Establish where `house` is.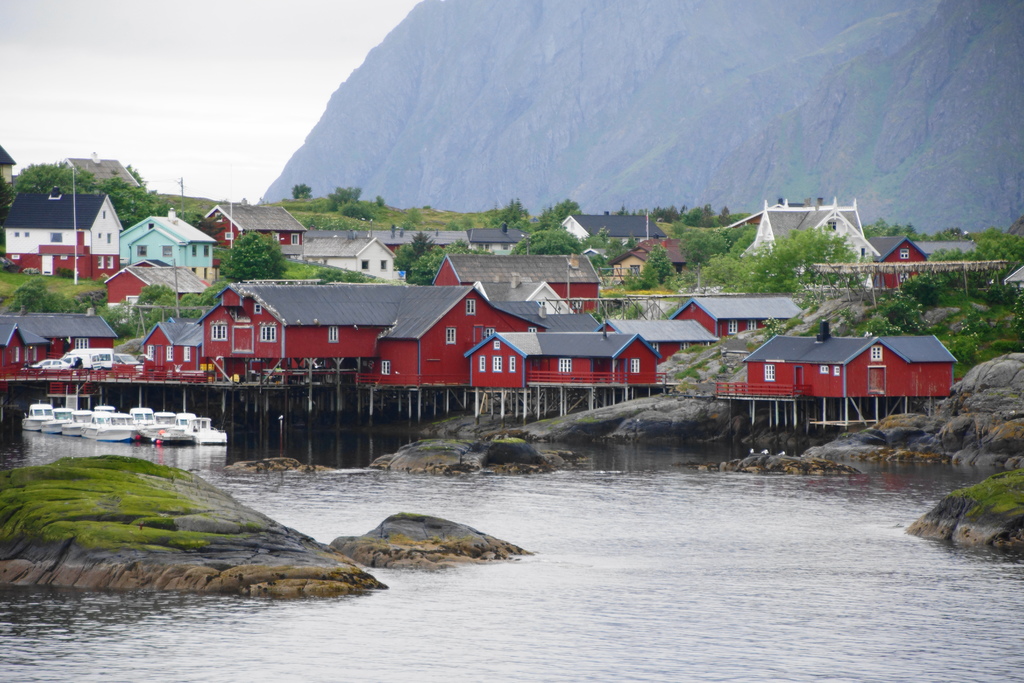
Established at [674, 295, 809, 339].
